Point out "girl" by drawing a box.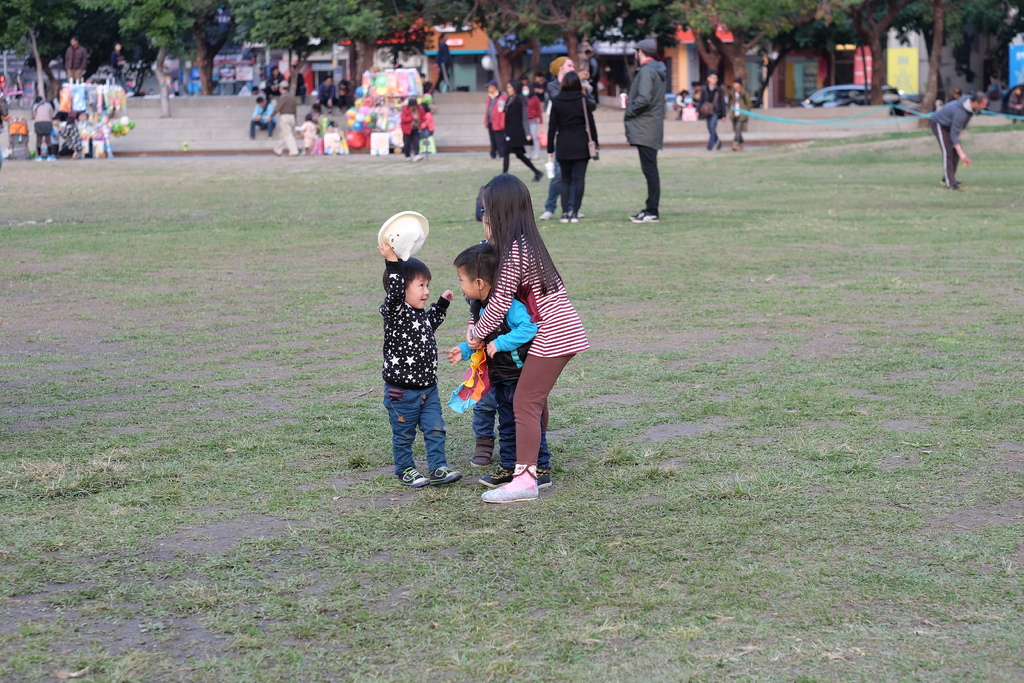
left=479, top=175, right=585, bottom=502.
